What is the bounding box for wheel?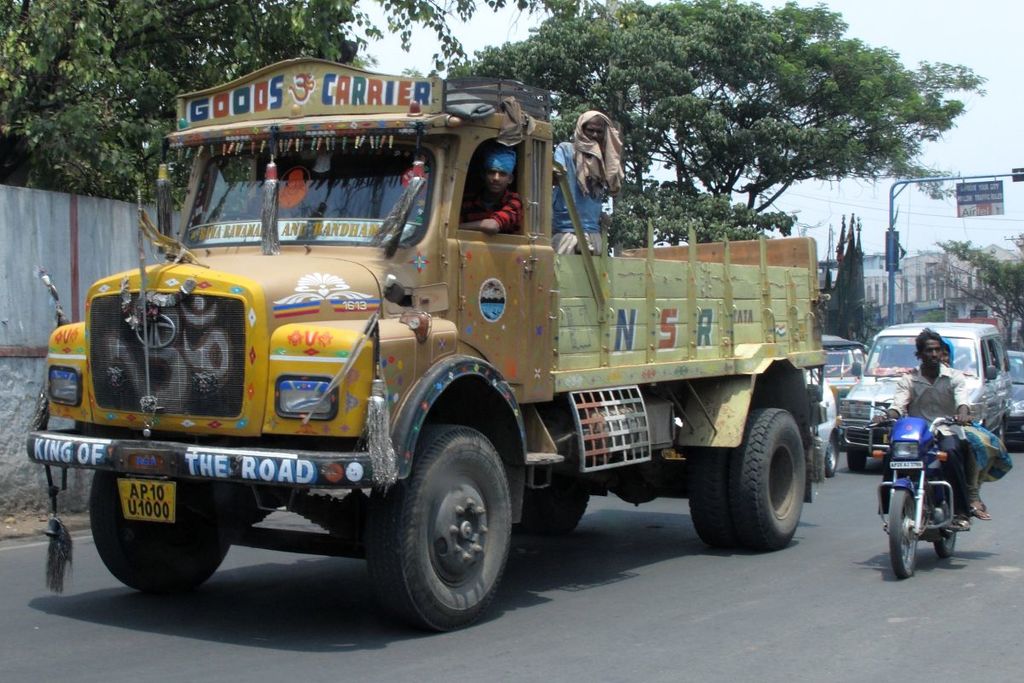
(x1=722, y1=405, x2=806, y2=547).
